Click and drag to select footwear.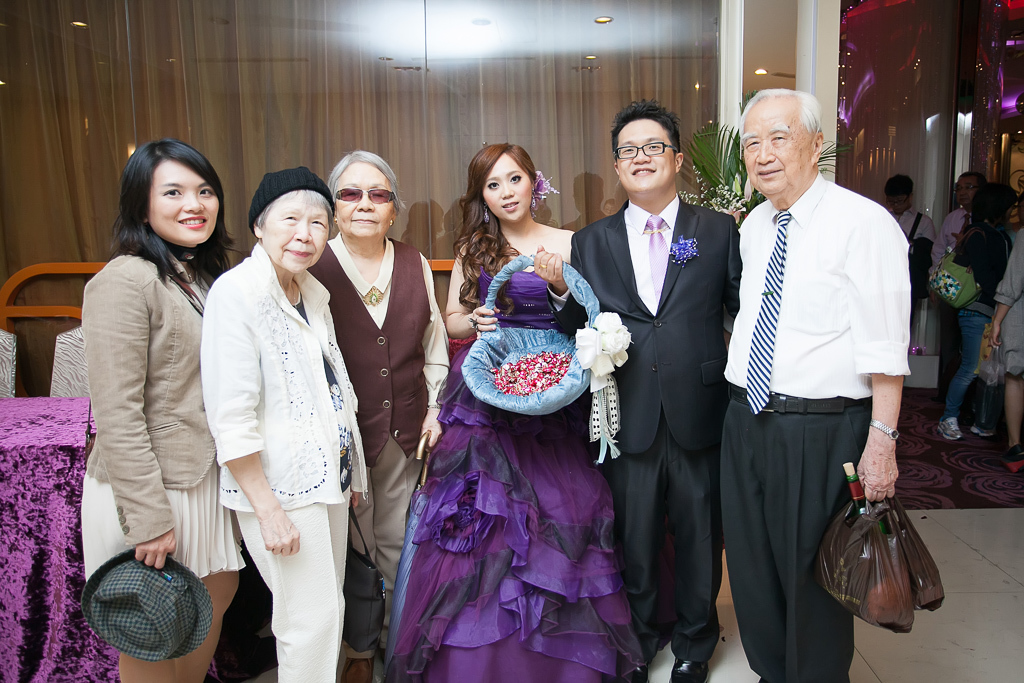
Selection: x1=622, y1=651, x2=647, y2=682.
